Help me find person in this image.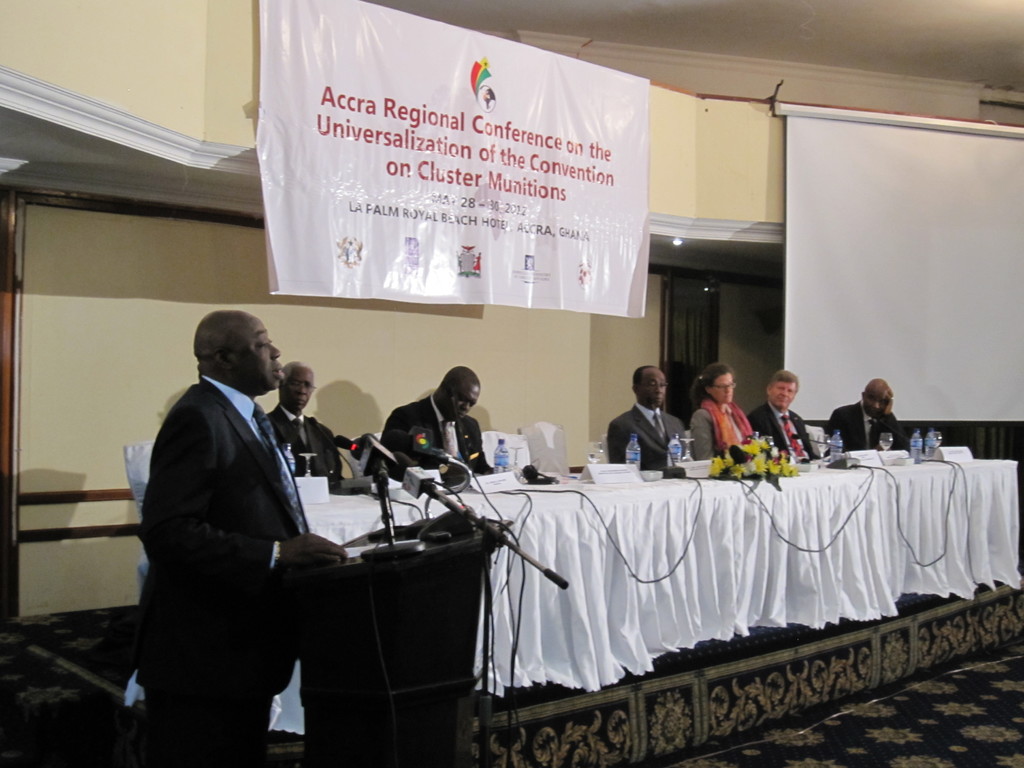
Found it: [696, 364, 754, 458].
